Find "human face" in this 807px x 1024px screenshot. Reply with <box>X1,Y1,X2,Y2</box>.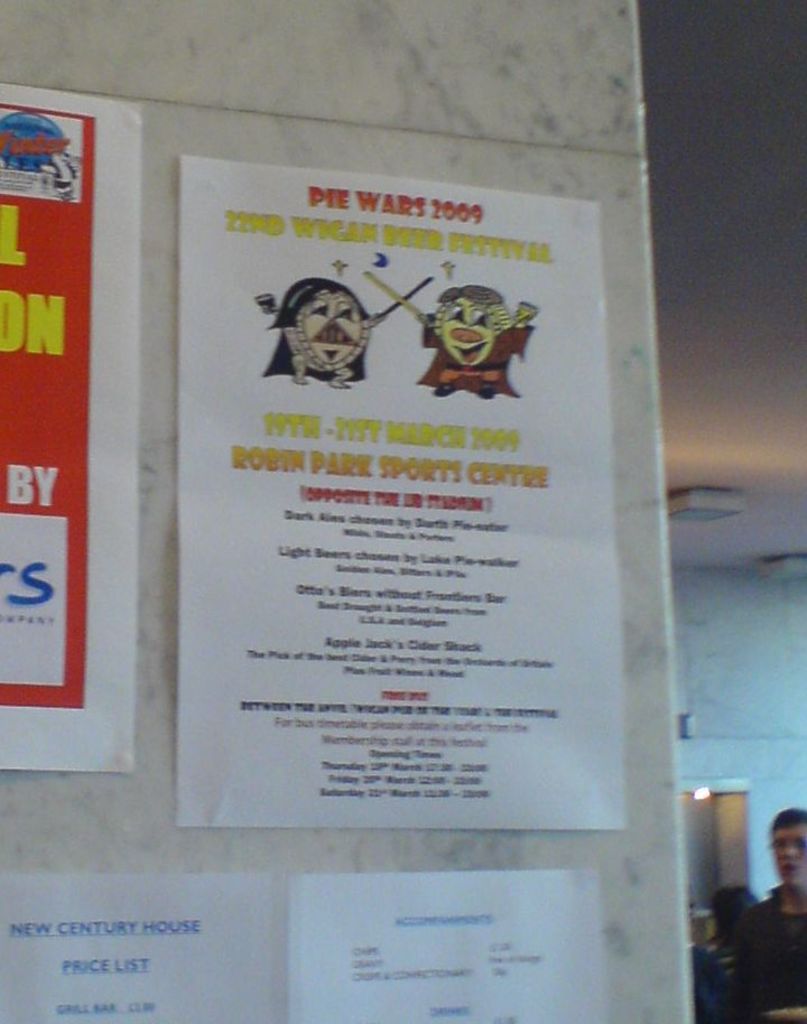
<box>772,827,806,887</box>.
